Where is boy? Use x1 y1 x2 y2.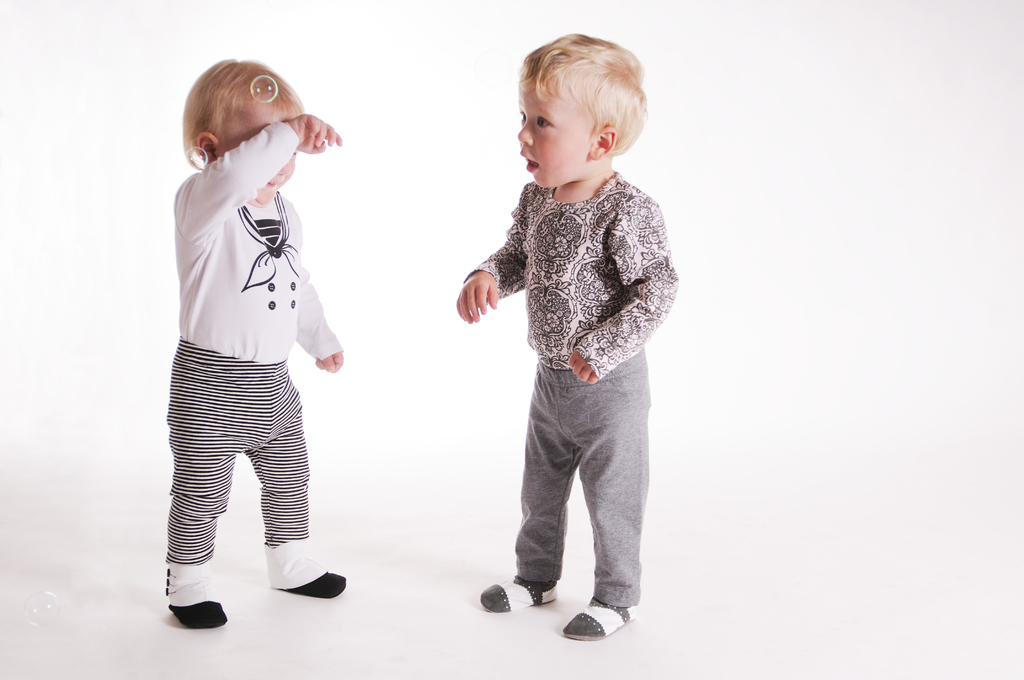
453 38 689 620.
